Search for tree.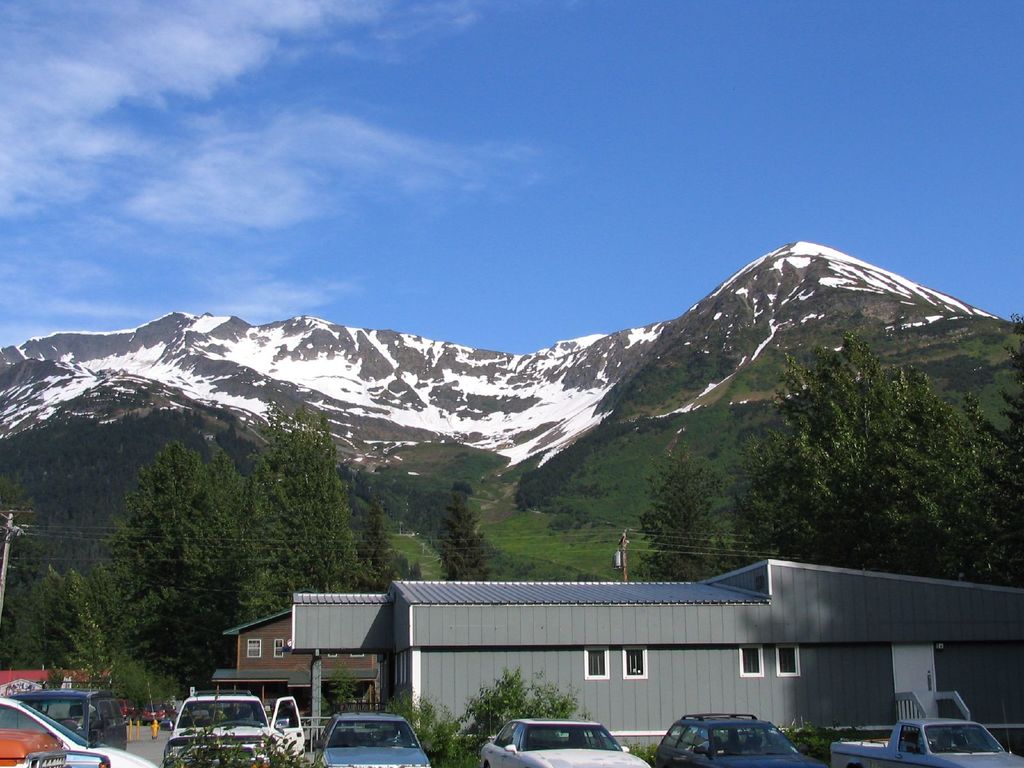
Found at [961,311,1023,584].
